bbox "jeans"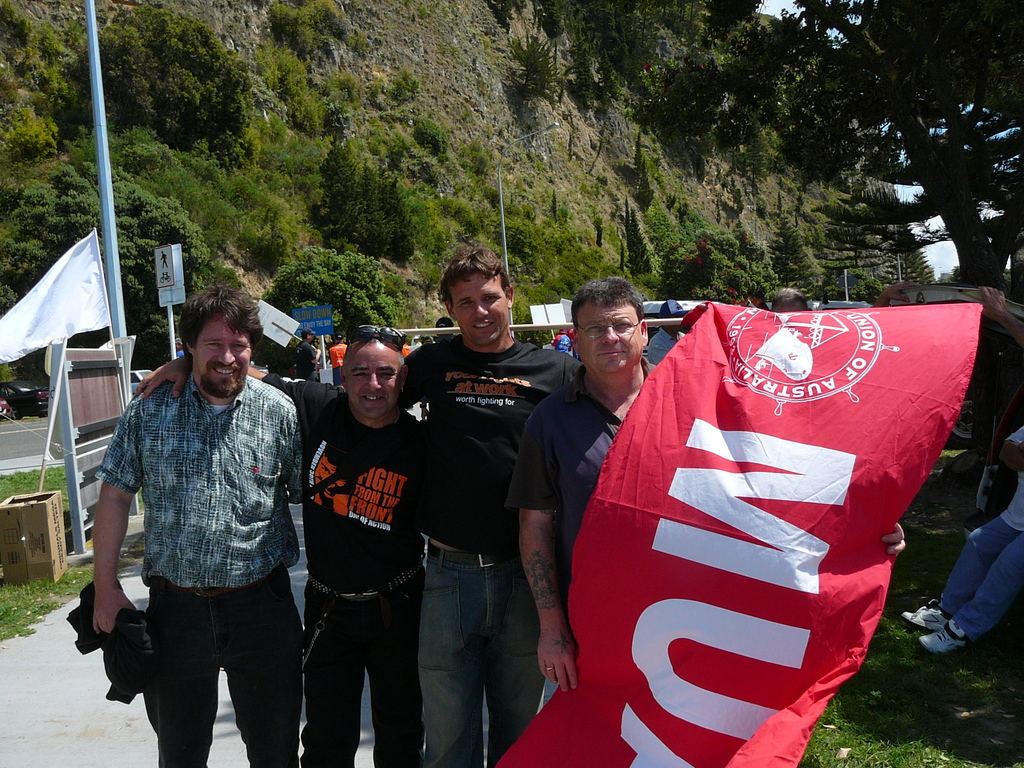
box(146, 589, 298, 767)
